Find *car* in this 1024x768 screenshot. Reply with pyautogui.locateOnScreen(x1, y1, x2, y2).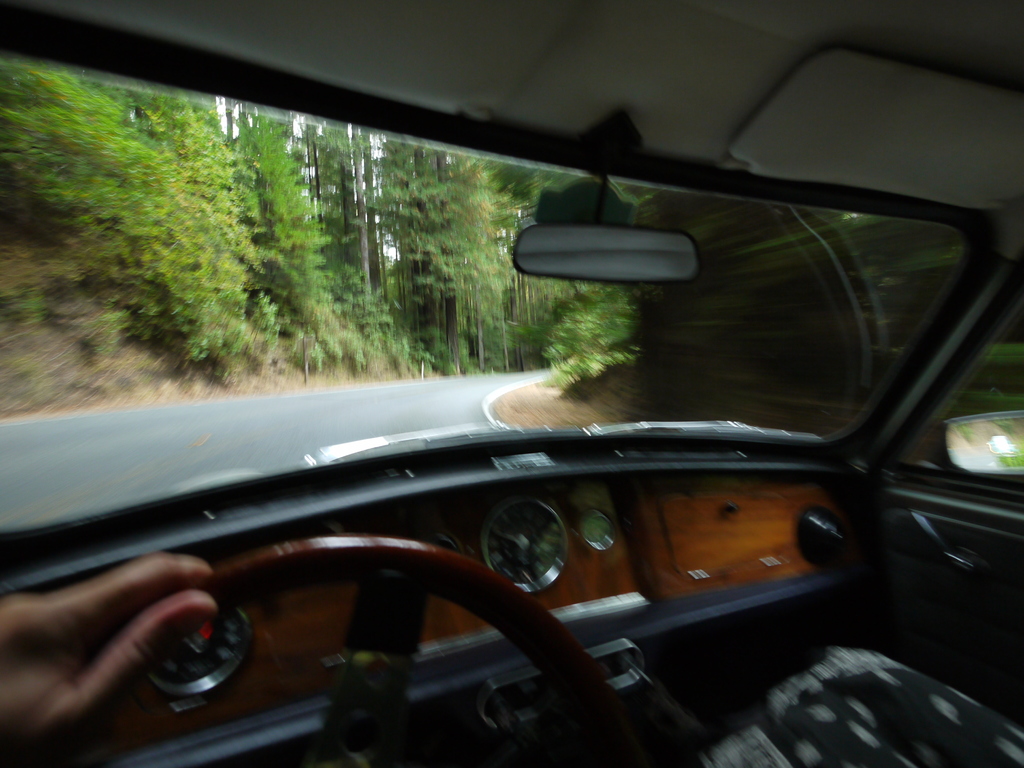
pyautogui.locateOnScreen(2, 0, 1023, 767).
